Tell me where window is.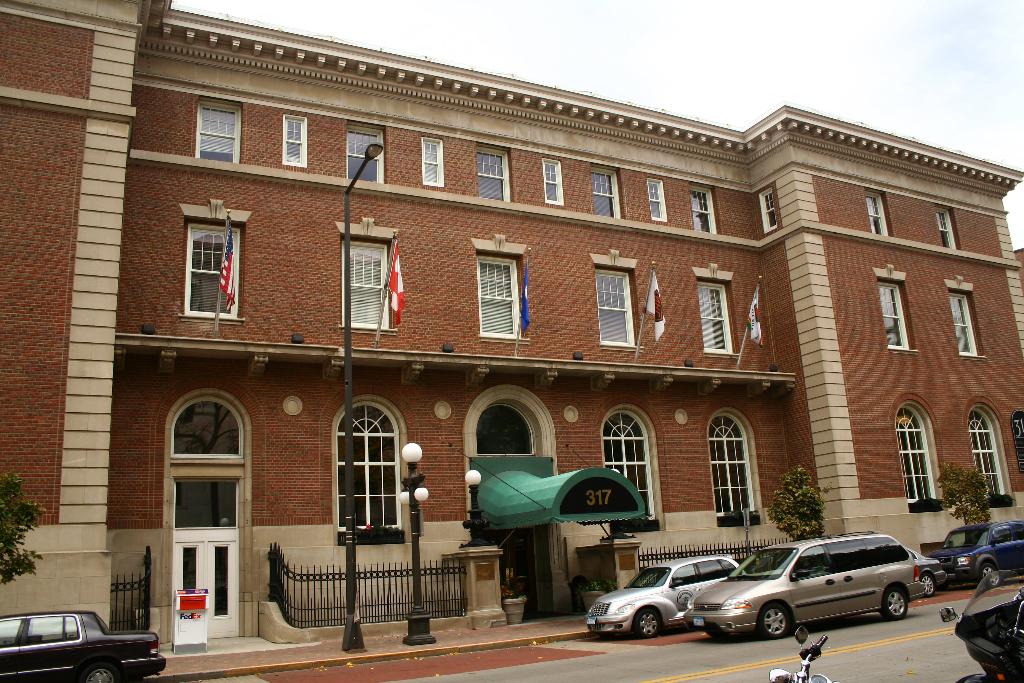
window is at (755, 185, 776, 232).
